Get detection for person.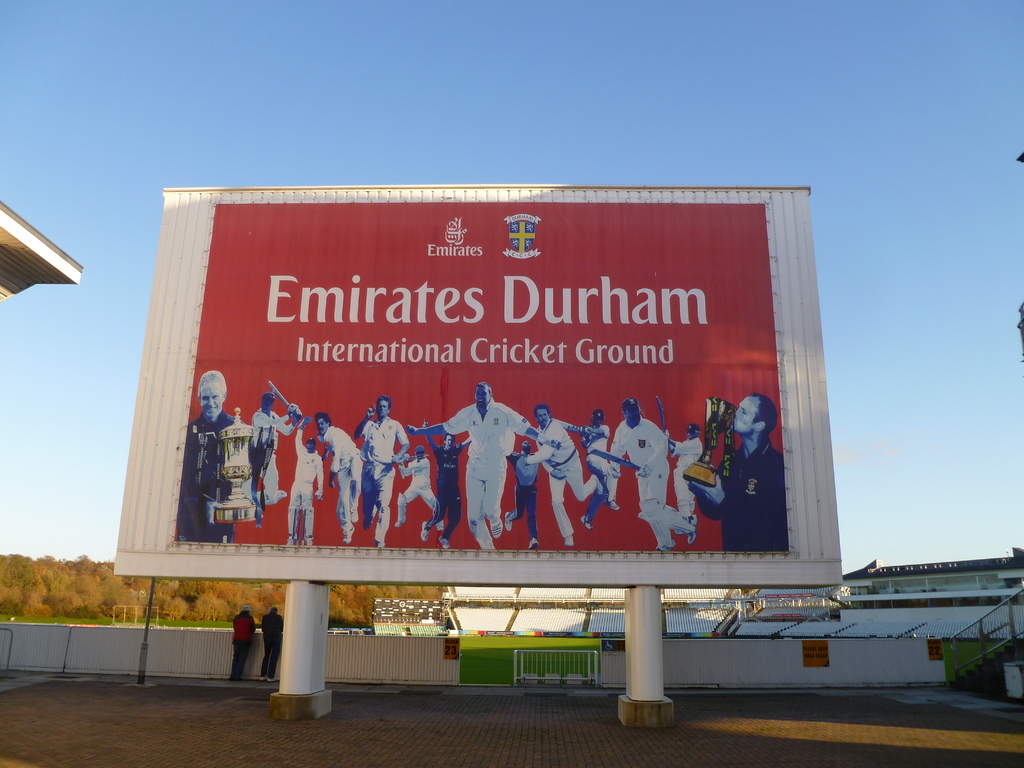
Detection: [left=172, top=370, right=271, bottom=545].
